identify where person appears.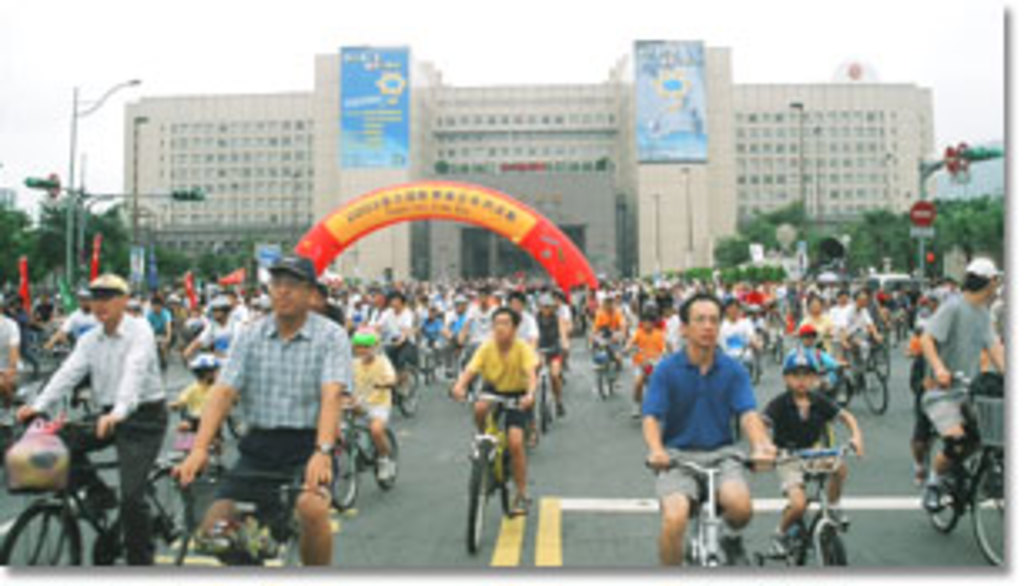
Appears at {"x1": 924, "y1": 238, "x2": 997, "y2": 539}.
